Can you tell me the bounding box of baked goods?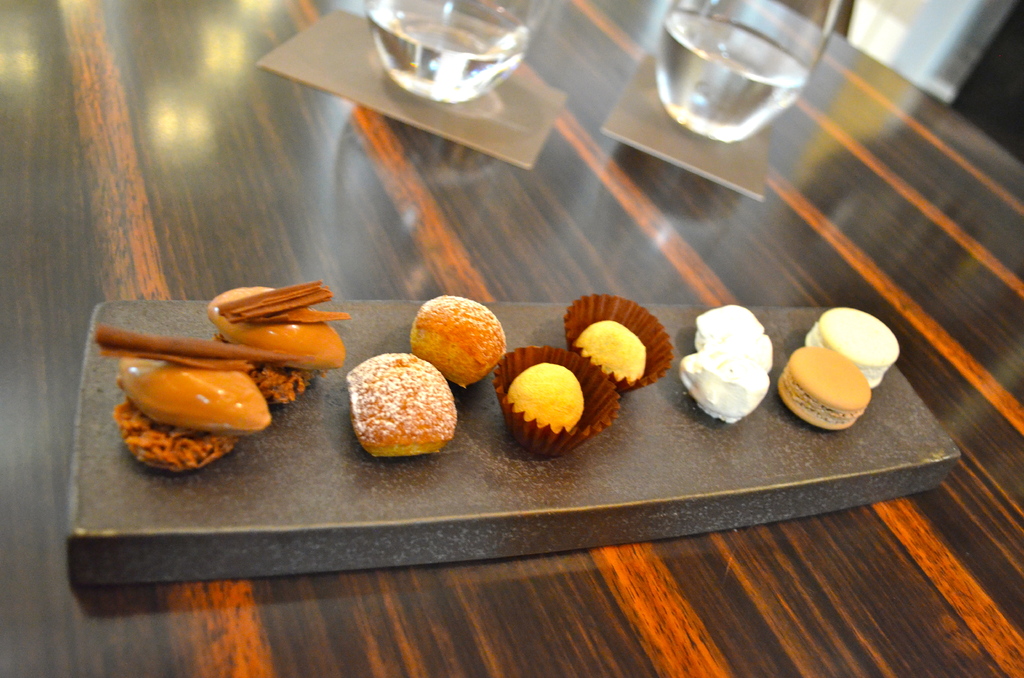
(209,282,356,371).
